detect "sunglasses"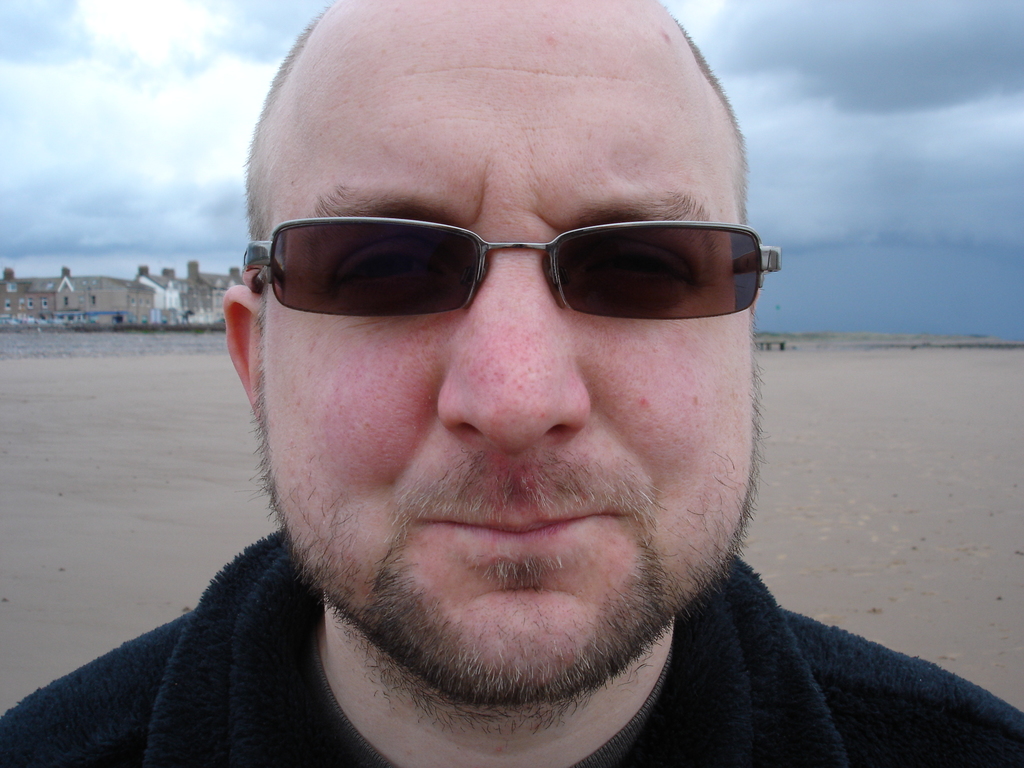
bbox=(242, 218, 783, 321)
